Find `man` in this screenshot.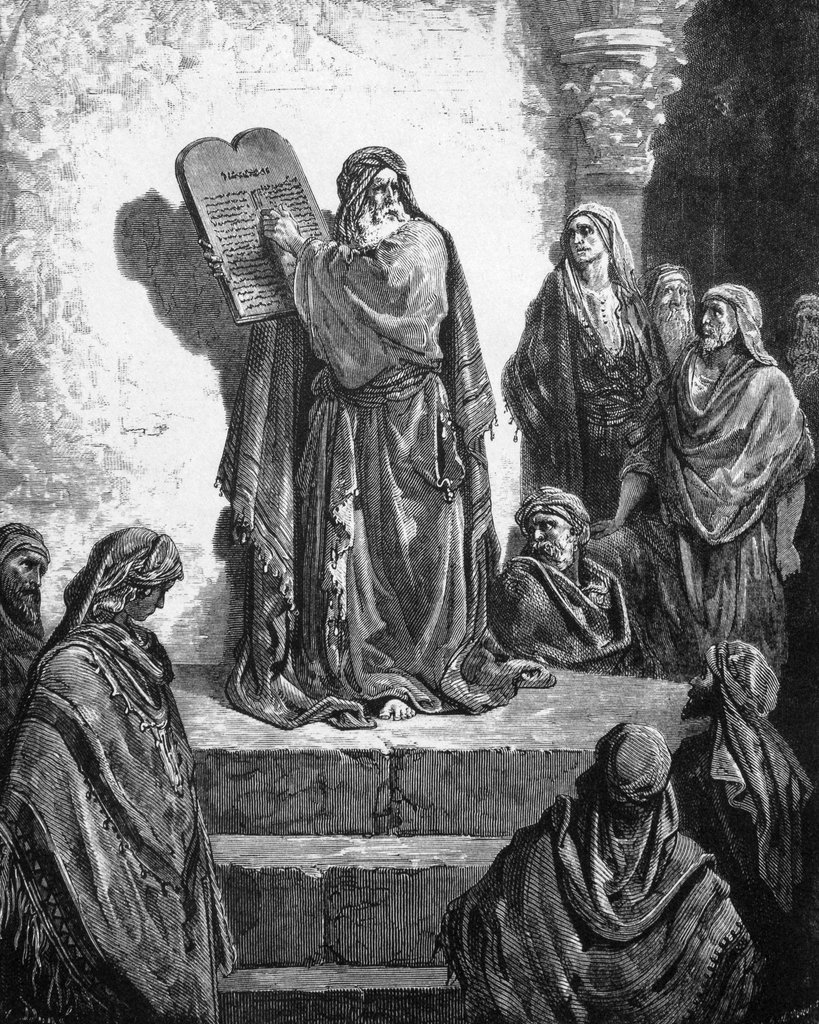
The bounding box for `man` is (x1=643, y1=258, x2=704, y2=366).
